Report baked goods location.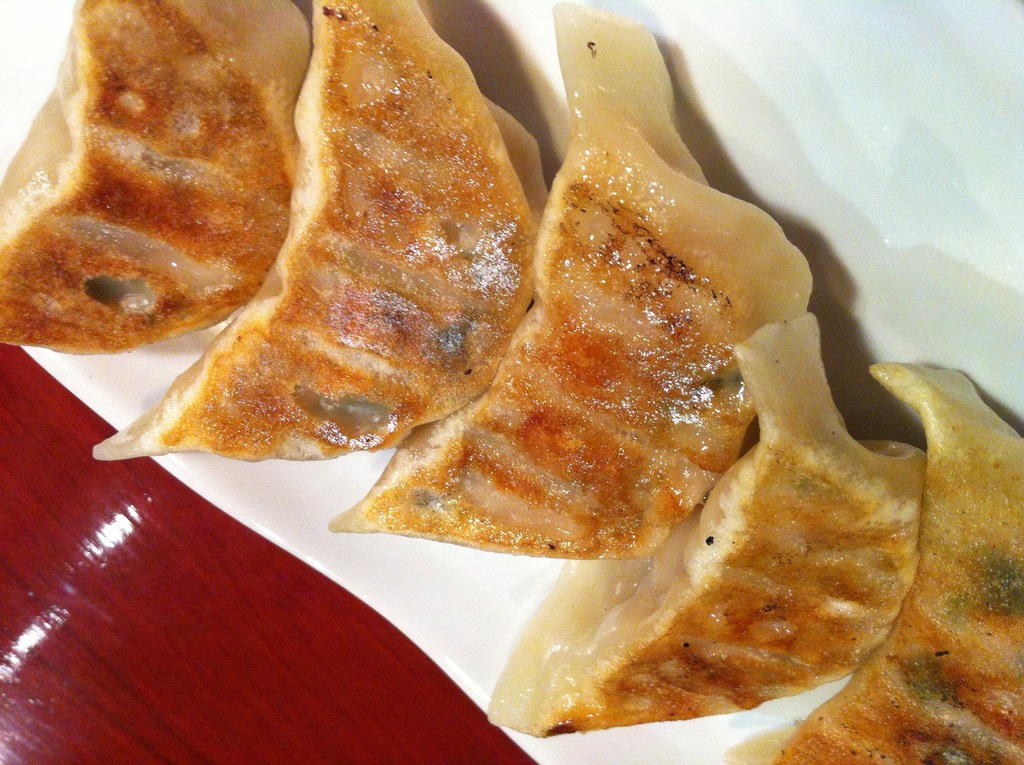
Report: rect(488, 305, 928, 717).
